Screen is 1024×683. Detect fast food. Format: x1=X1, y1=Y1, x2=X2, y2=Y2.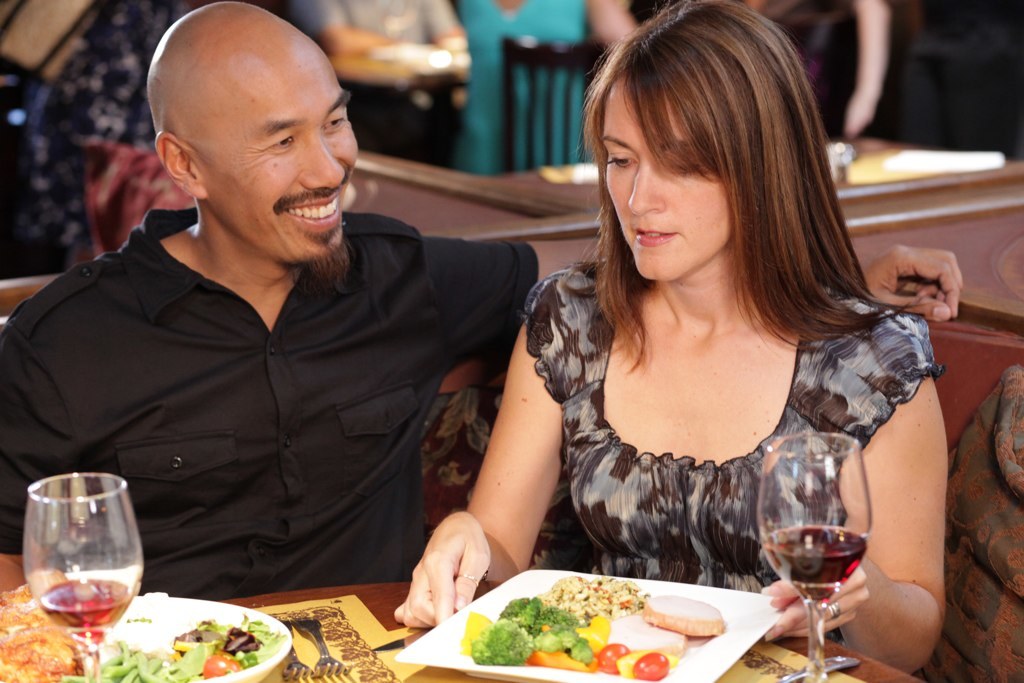
x1=482, y1=573, x2=727, y2=682.
